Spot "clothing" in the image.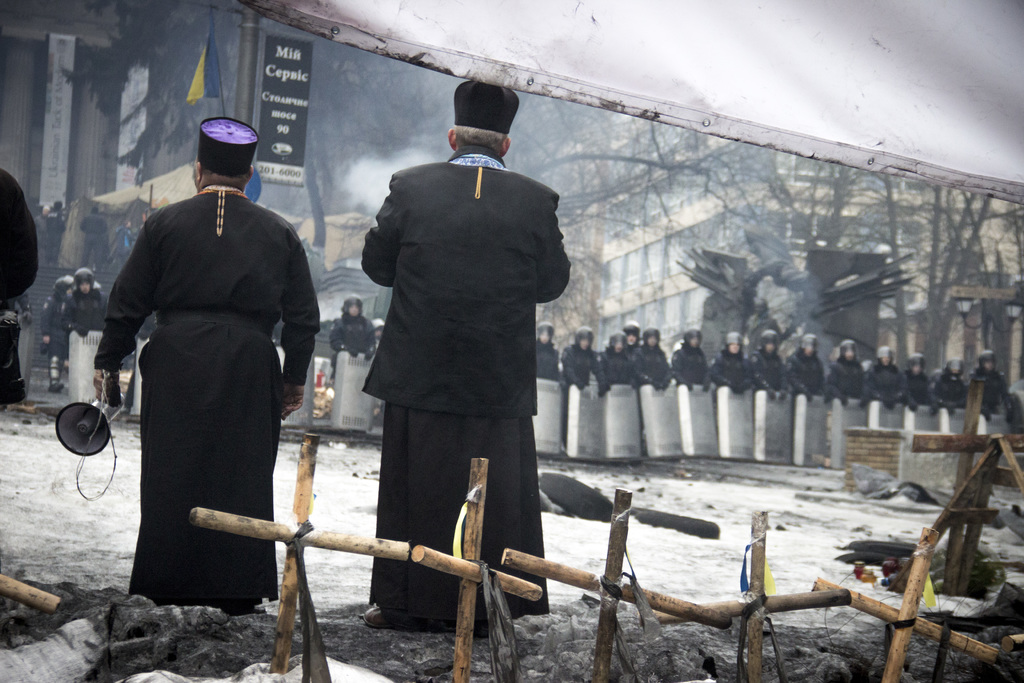
"clothing" found at bbox=[904, 373, 940, 407].
